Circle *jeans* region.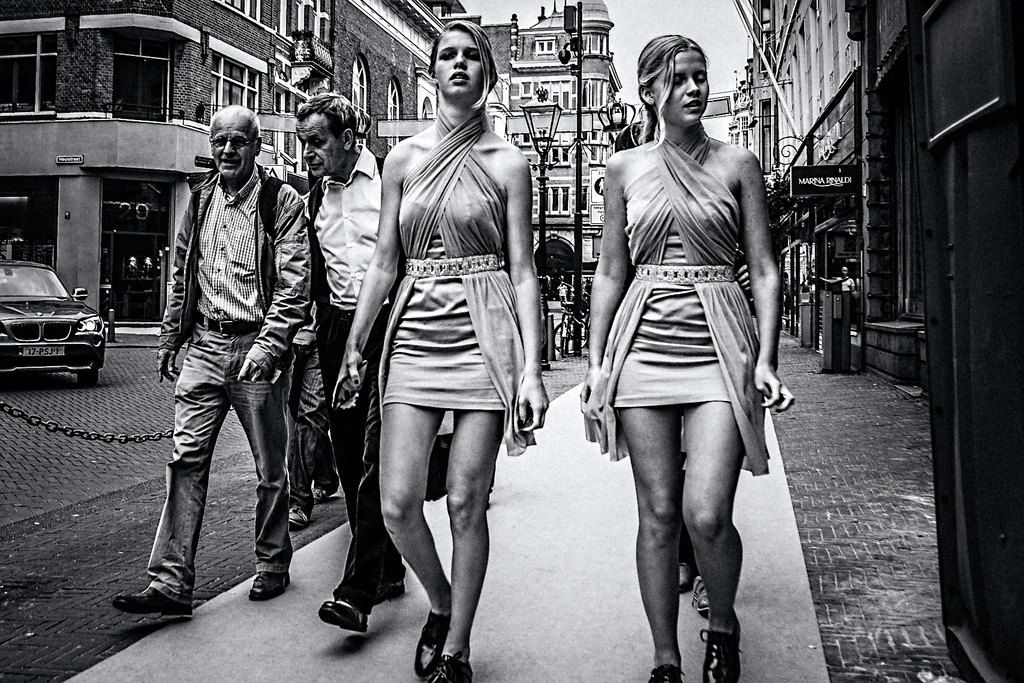
Region: crop(283, 320, 335, 504).
